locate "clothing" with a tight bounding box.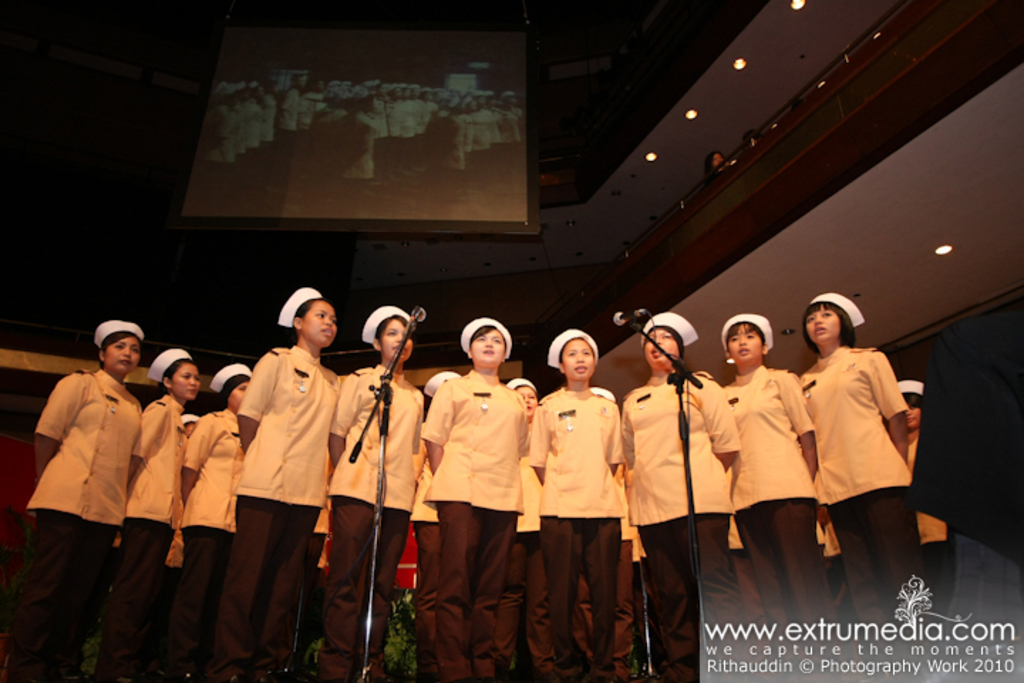
region(725, 363, 845, 682).
